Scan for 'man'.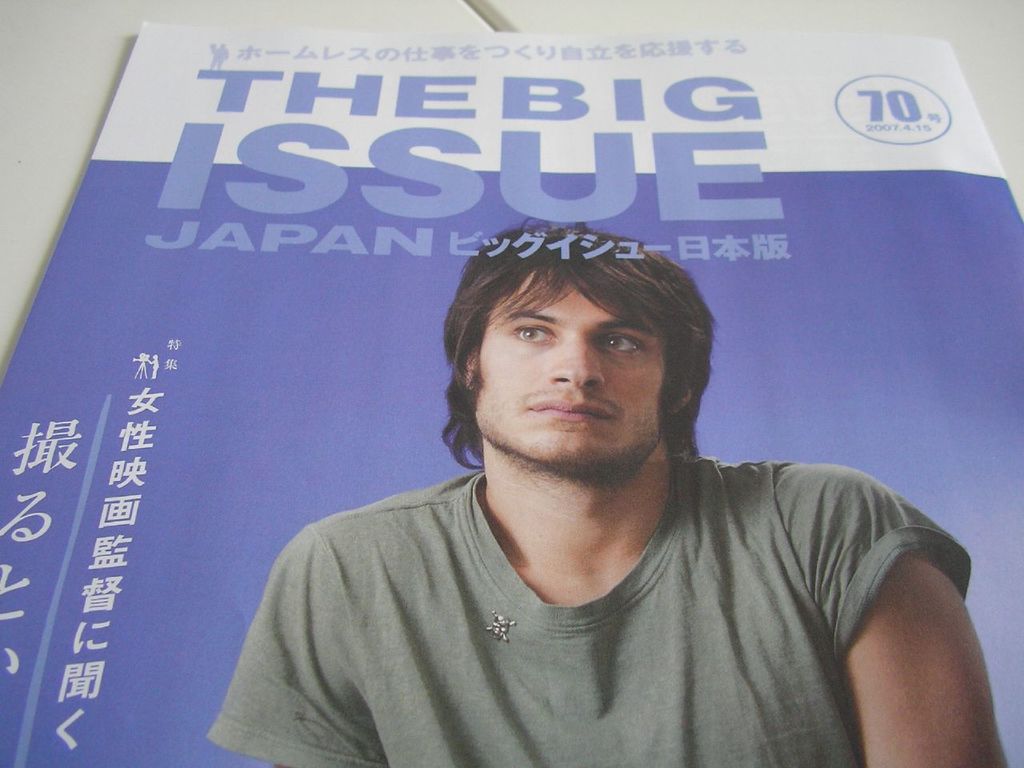
Scan result: region(200, 212, 1006, 767).
